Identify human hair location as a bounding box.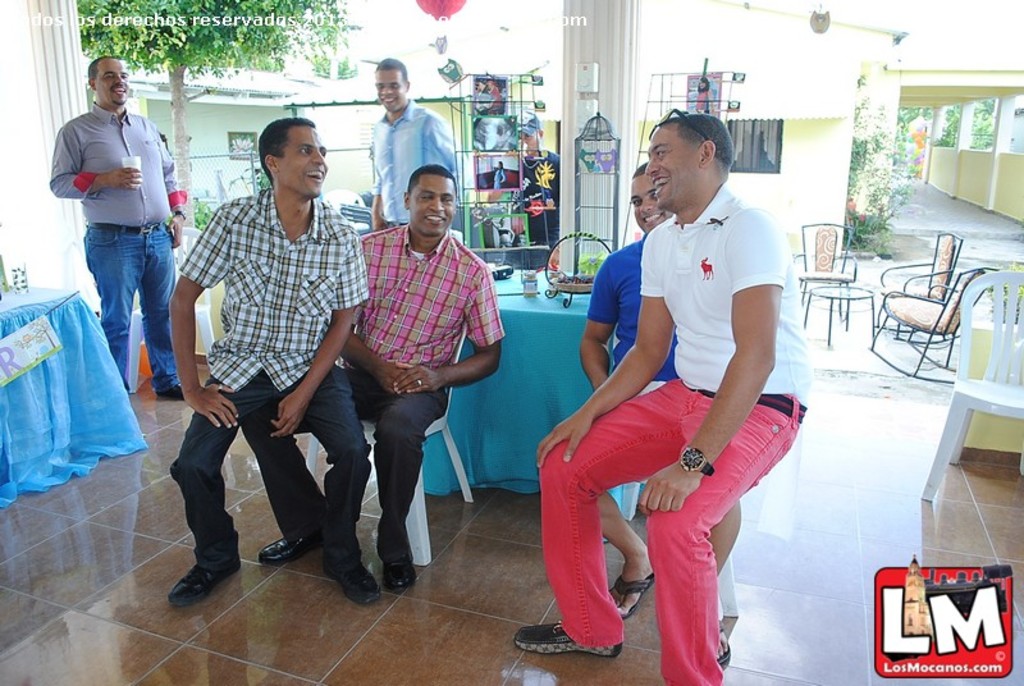
x1=663, y1=111, x2=732, y2=170.
